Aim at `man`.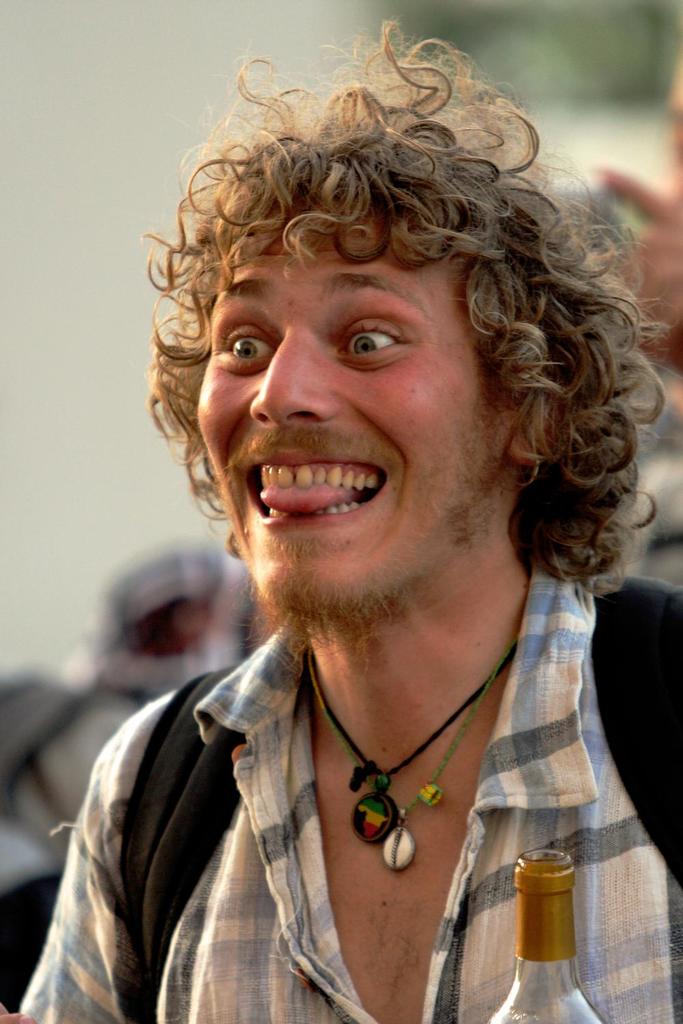
Aimed at <bbox>31, 52, 660, 992</bbox>.
